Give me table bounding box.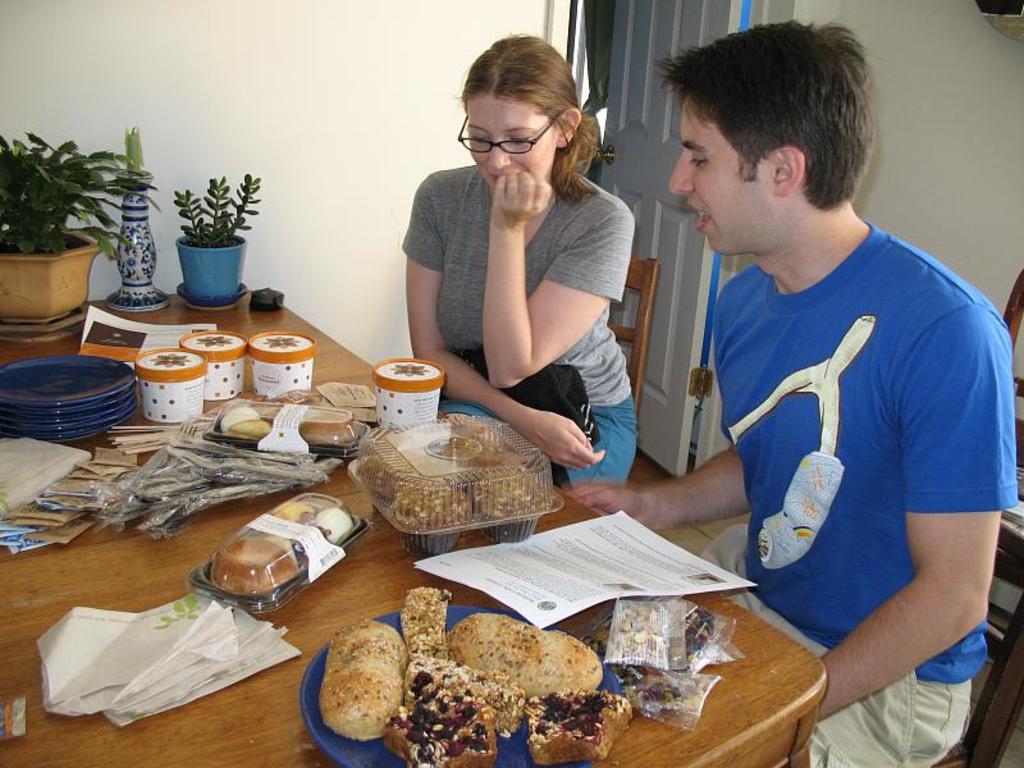
0:314:936:767.
